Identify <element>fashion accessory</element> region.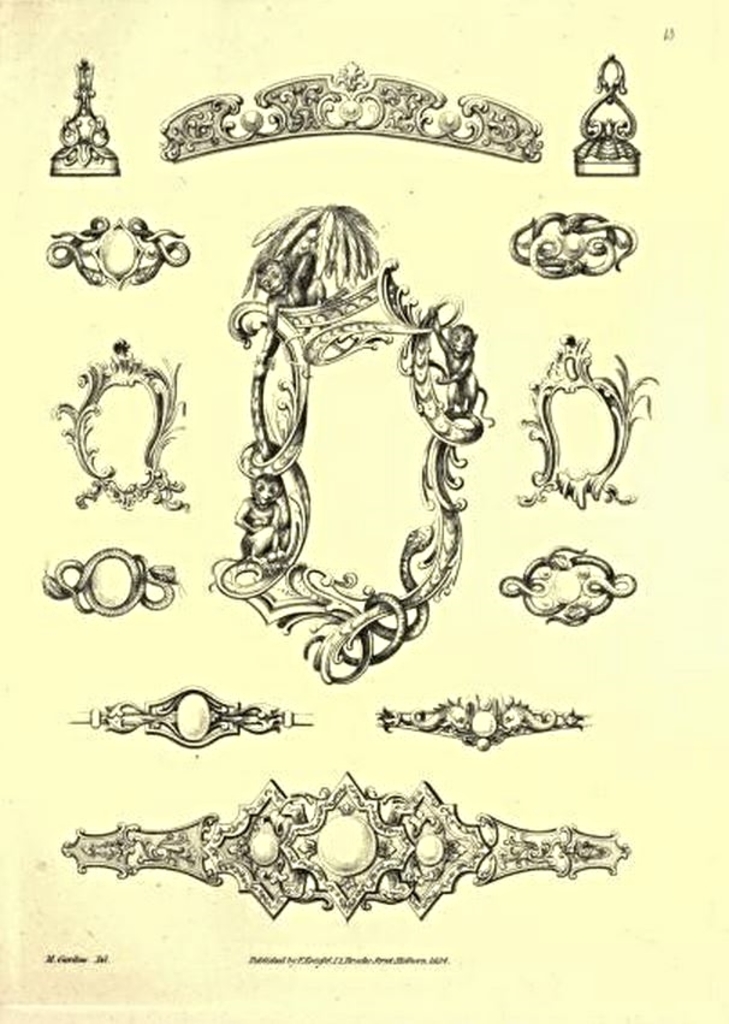
Region: x1=568 y1=54 x2=645 y2=179.
